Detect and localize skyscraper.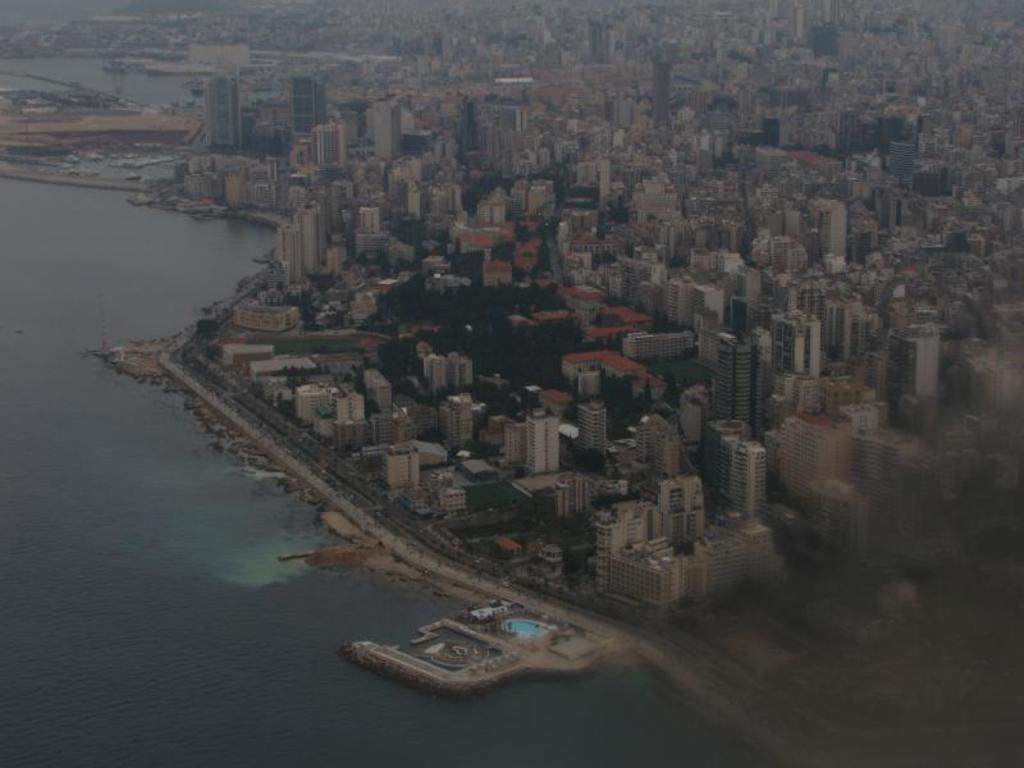
Localized at <bbox>476, 198, 492, 230</bbox>.
